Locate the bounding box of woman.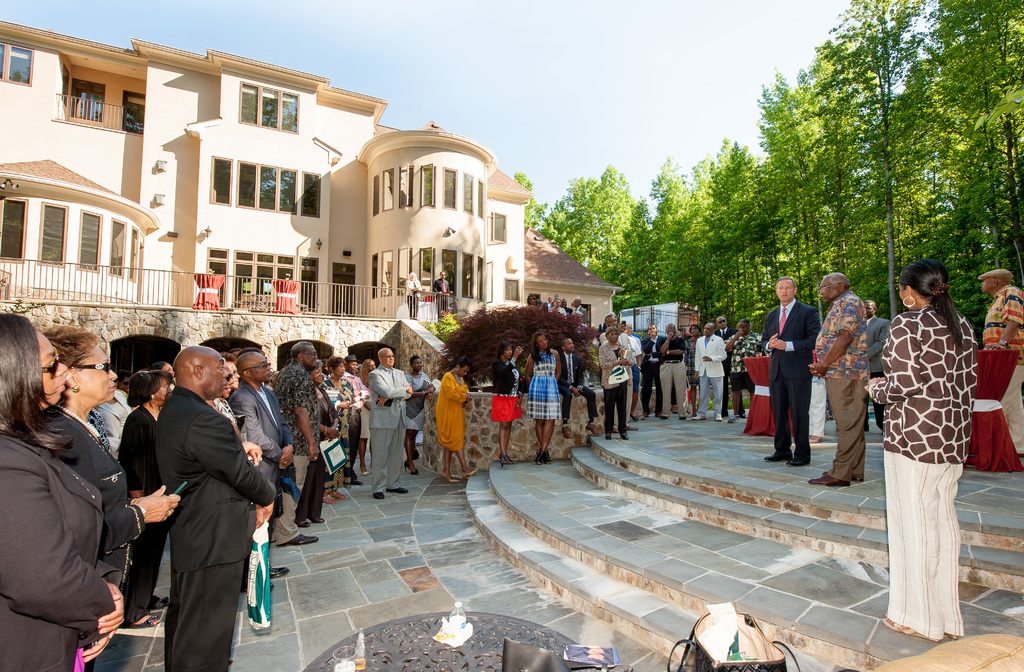
Bounding box: (left=319, top=358, right=357, bottom=504).
